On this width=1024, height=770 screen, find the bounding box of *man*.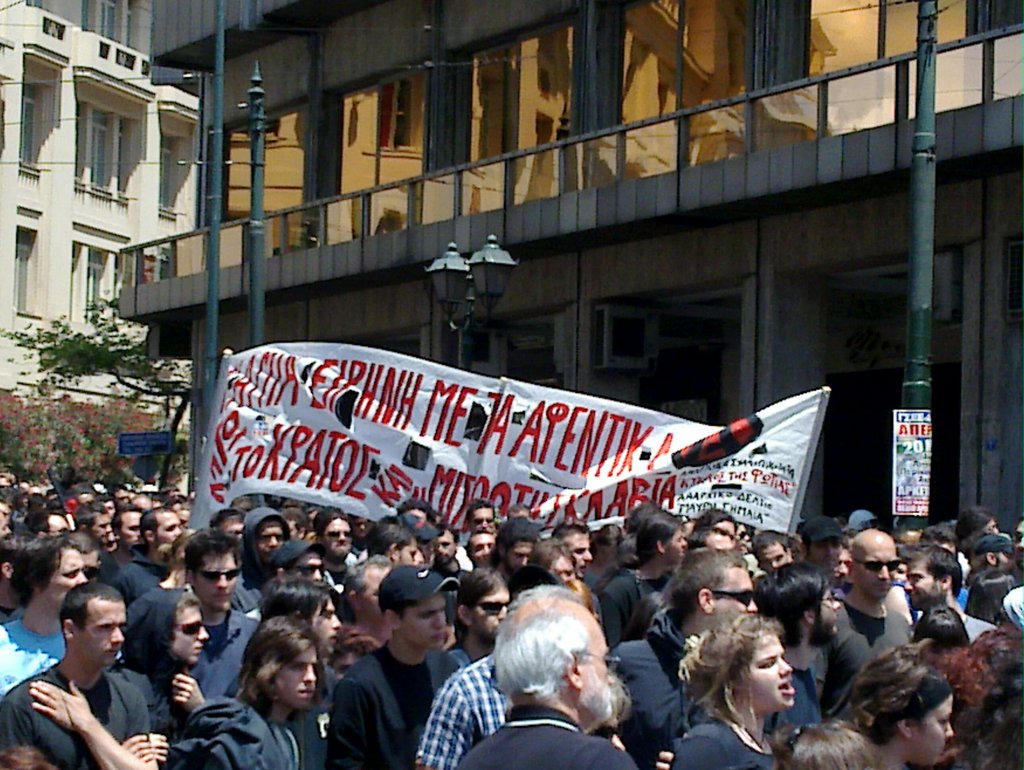
Bounding box: 0:534:85:706.
